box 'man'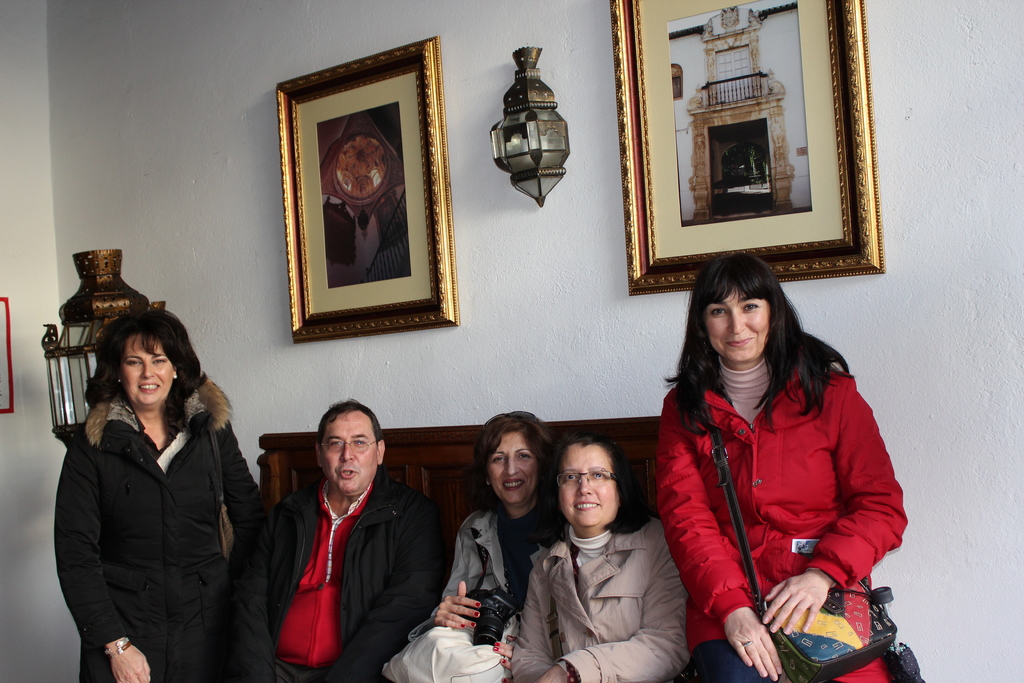
<region>246, 395, 445, 677</region>
